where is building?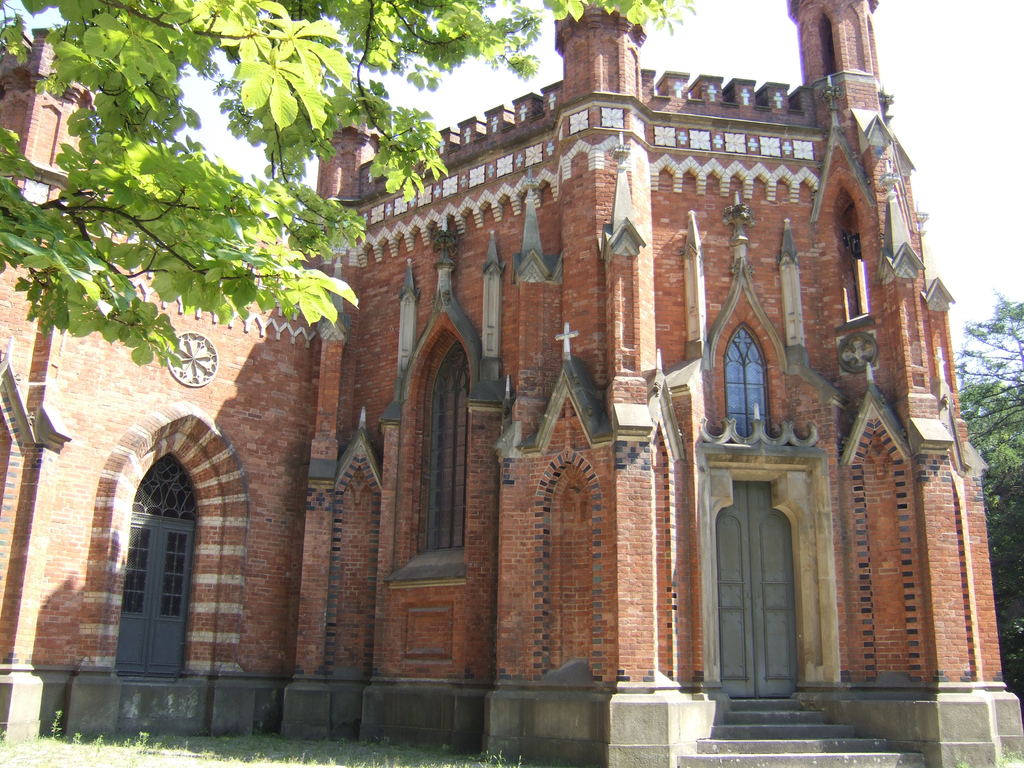
<bbox>0, 0, 1023, 767</bbox>.
